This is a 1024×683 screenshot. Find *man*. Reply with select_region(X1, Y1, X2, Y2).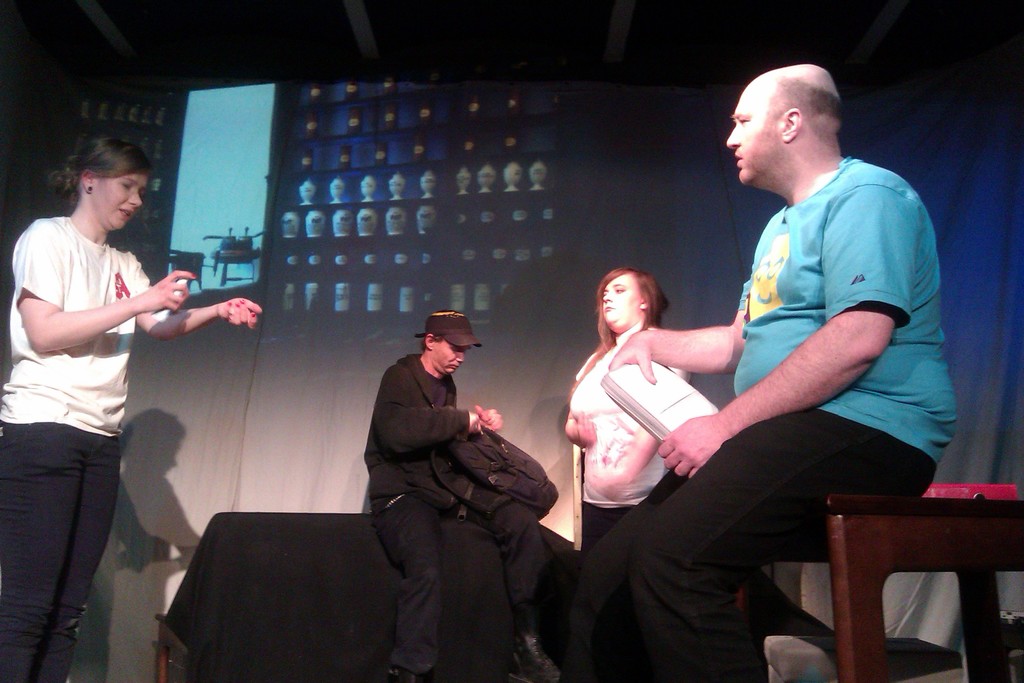
select_region(364, 306, 563, 682).
